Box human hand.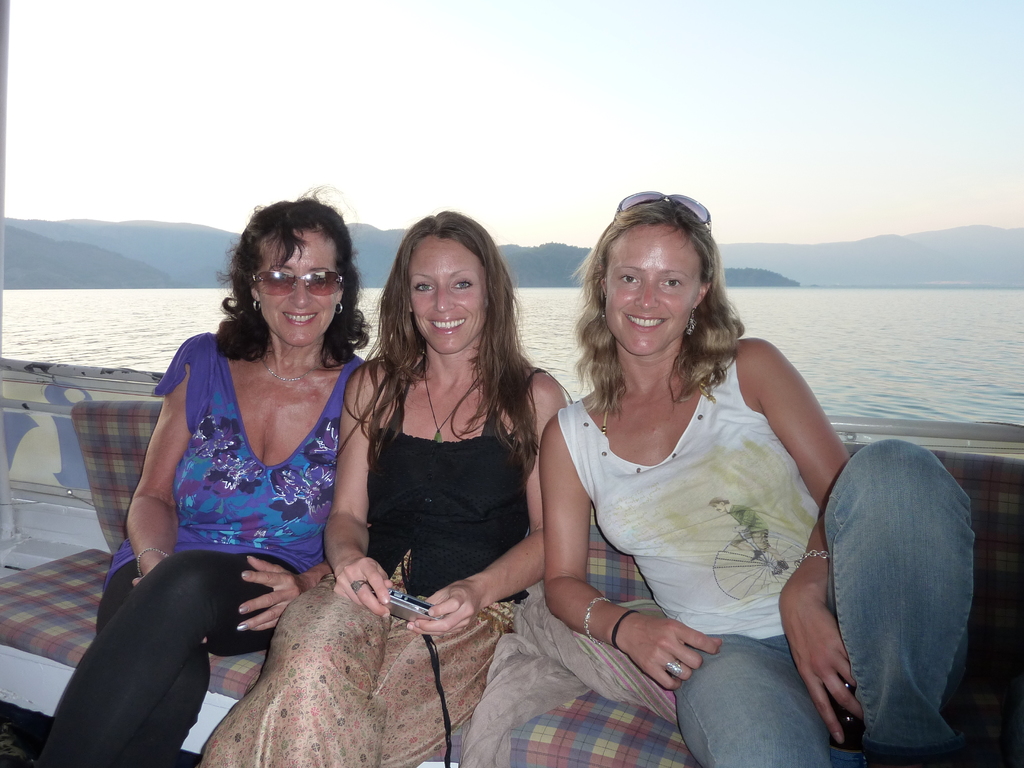
333/556/396/621.
